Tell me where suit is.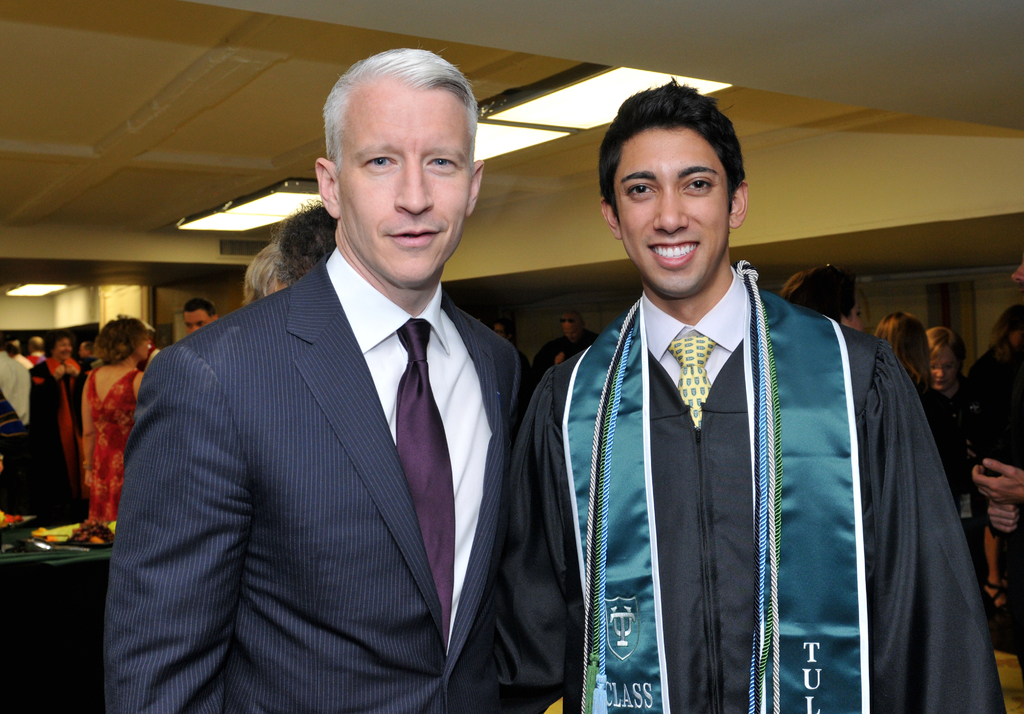
suit is at x1=106 y1=147 x2=547 y2=699.
